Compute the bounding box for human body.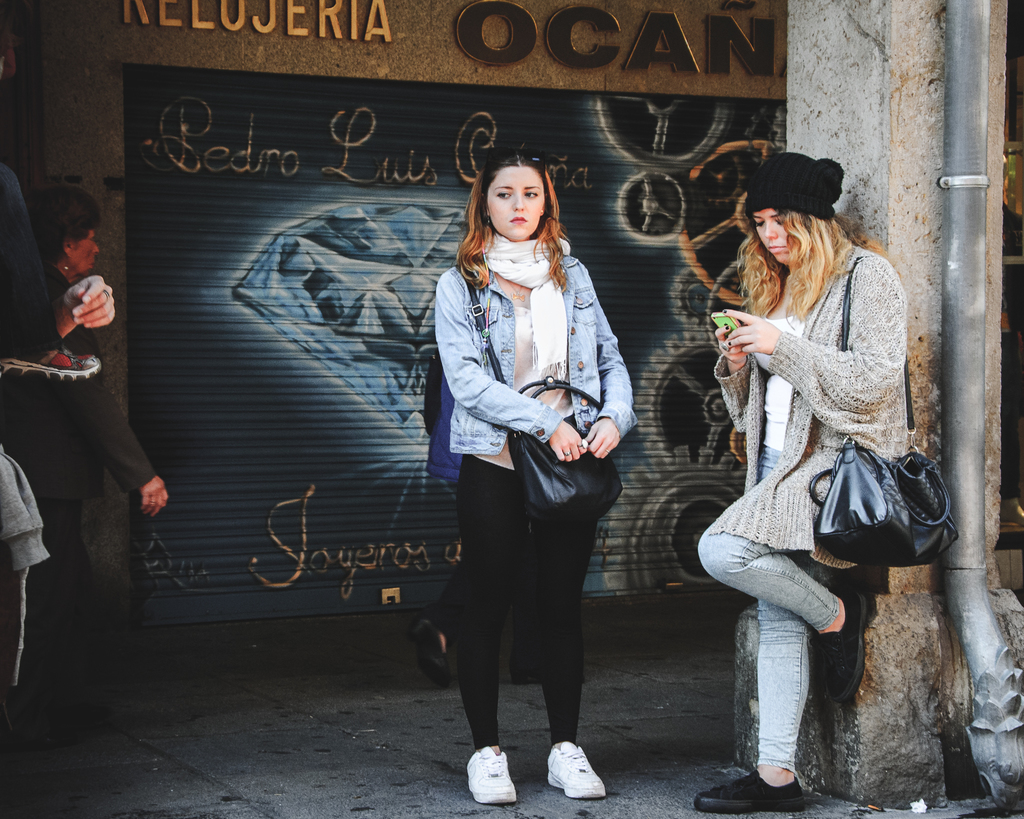
[x1=434, y1=143, x2=639, y2=809].
